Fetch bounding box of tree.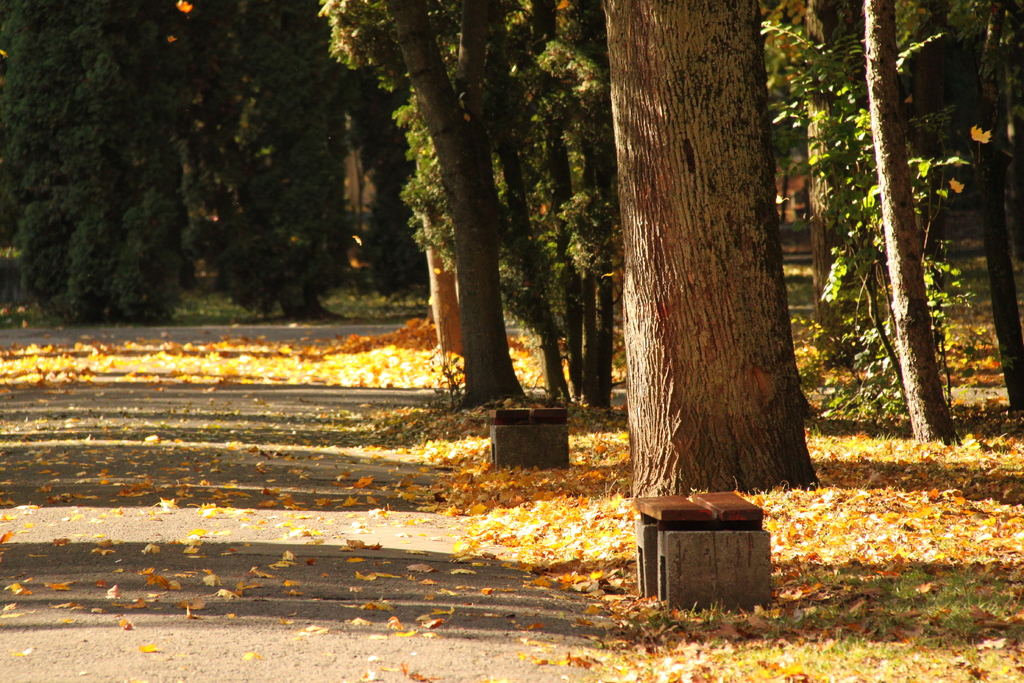
Bbox: BBox(190, 0, 365, 328).
